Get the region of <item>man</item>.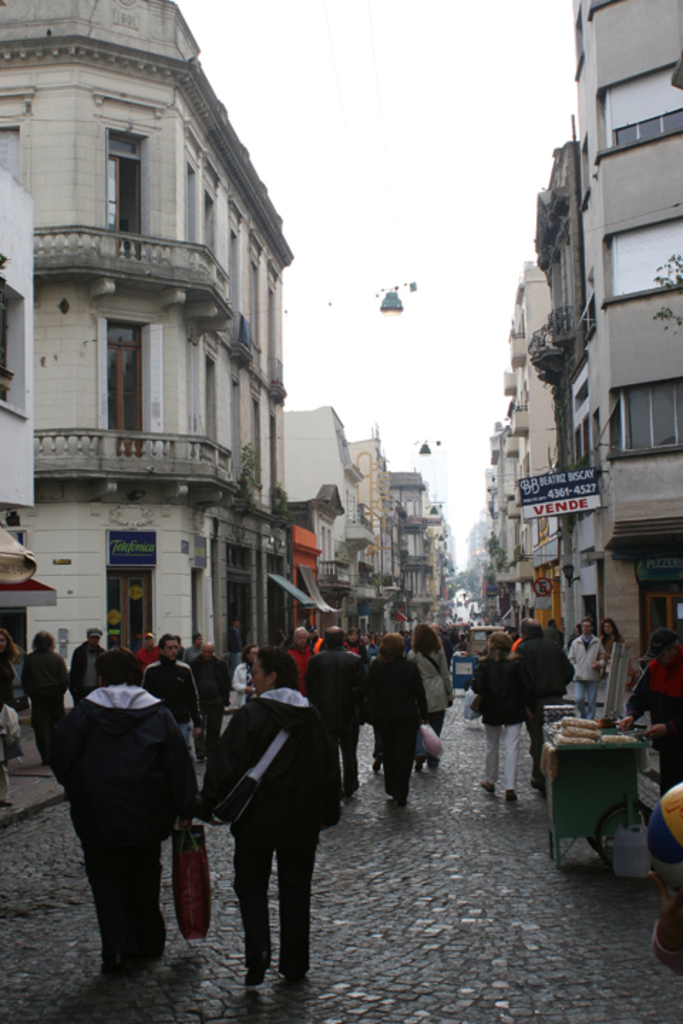
359:631:427:804.
